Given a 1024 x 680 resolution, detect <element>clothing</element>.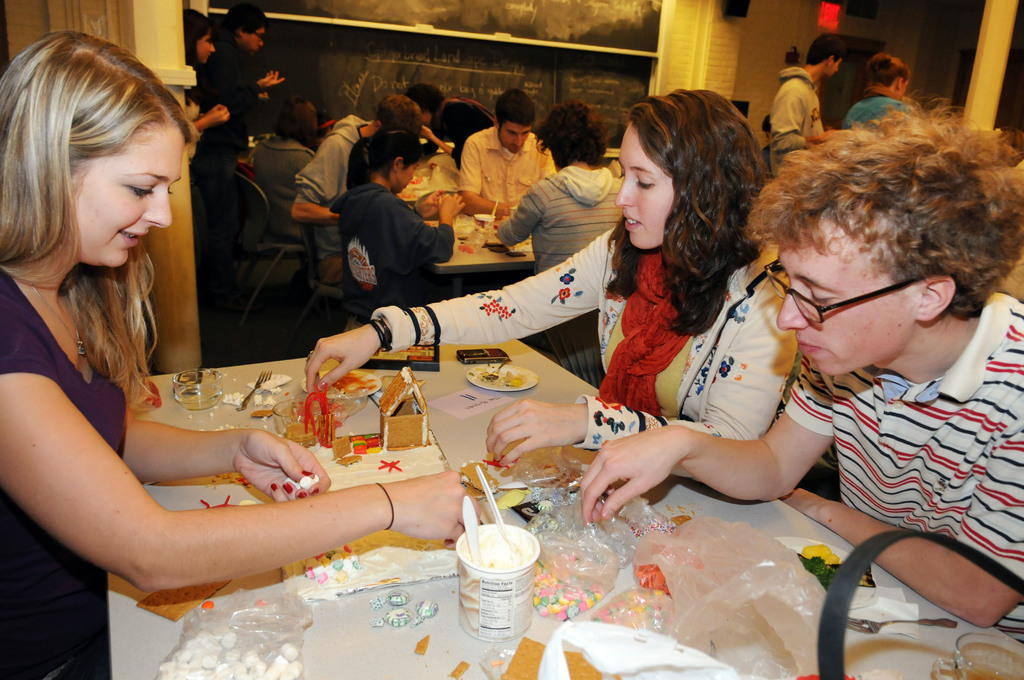
{"x1": 845, "y1": 80, "x2": 912, "y2": 126}.
